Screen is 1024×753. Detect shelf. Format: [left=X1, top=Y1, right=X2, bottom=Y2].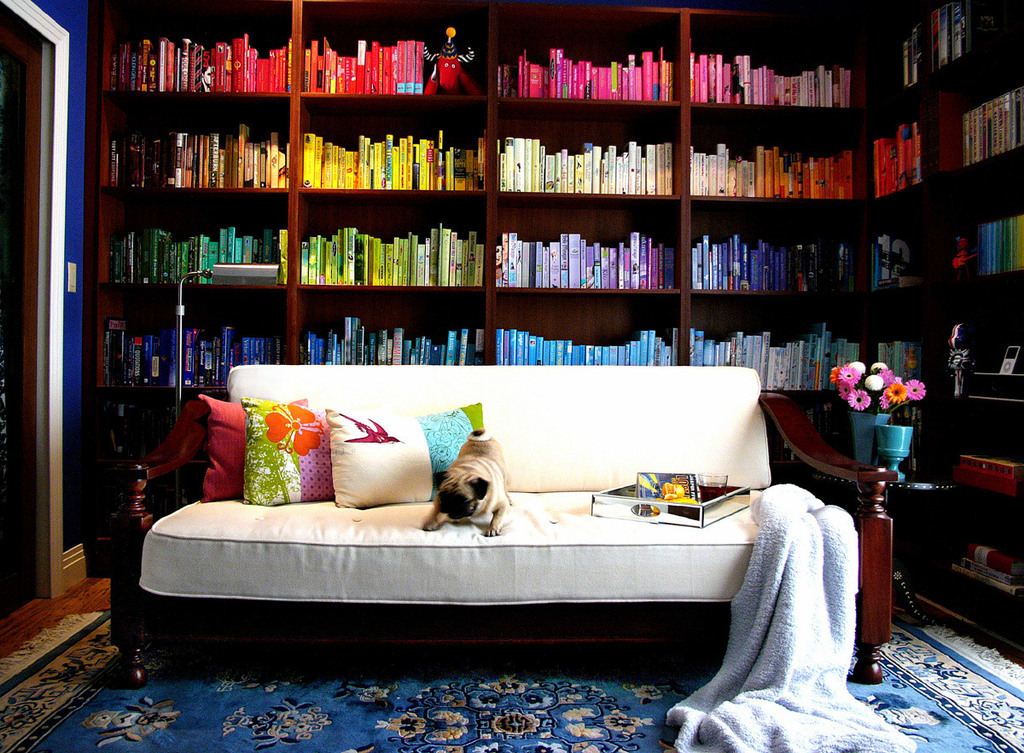
[left=479, top=292, right=695, bottom=375].
